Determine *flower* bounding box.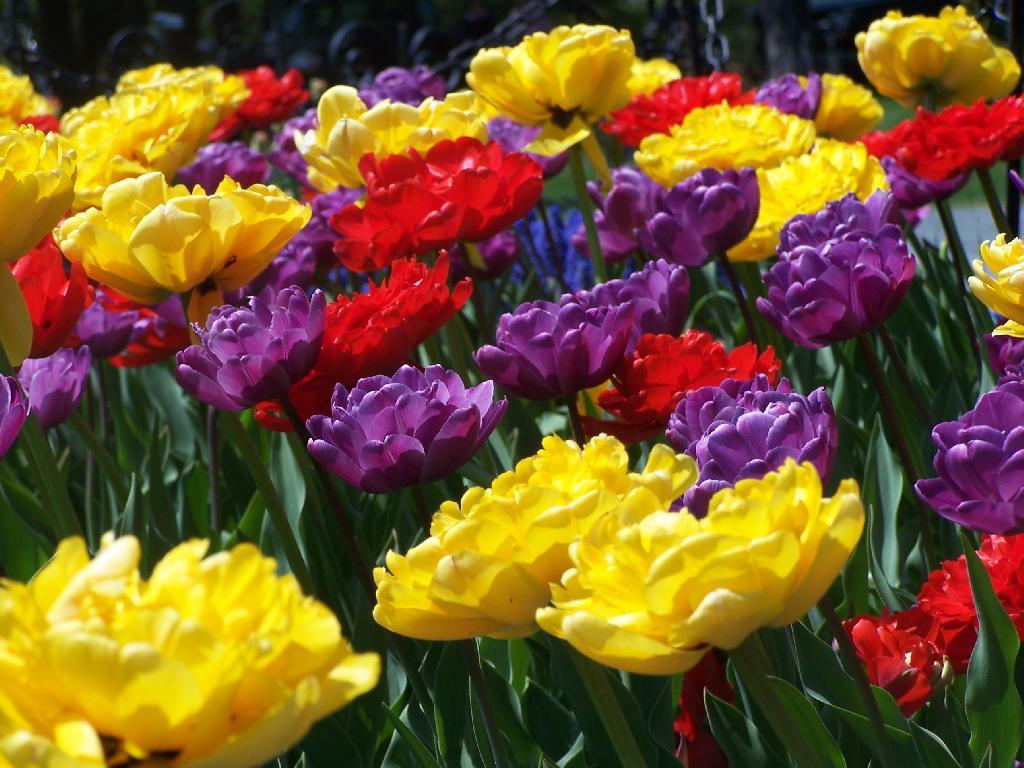
Determined: x1=63 y1=56 x2=249 y2=200.
